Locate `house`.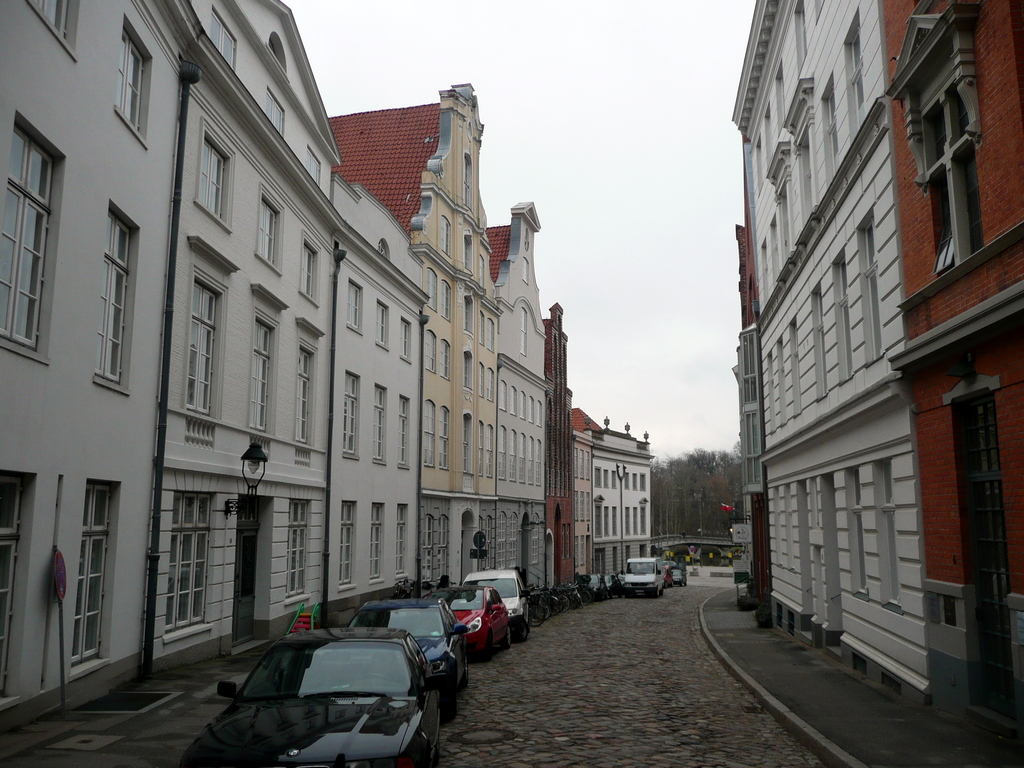
Bounding box: box=[508, 211, 588, 676].
